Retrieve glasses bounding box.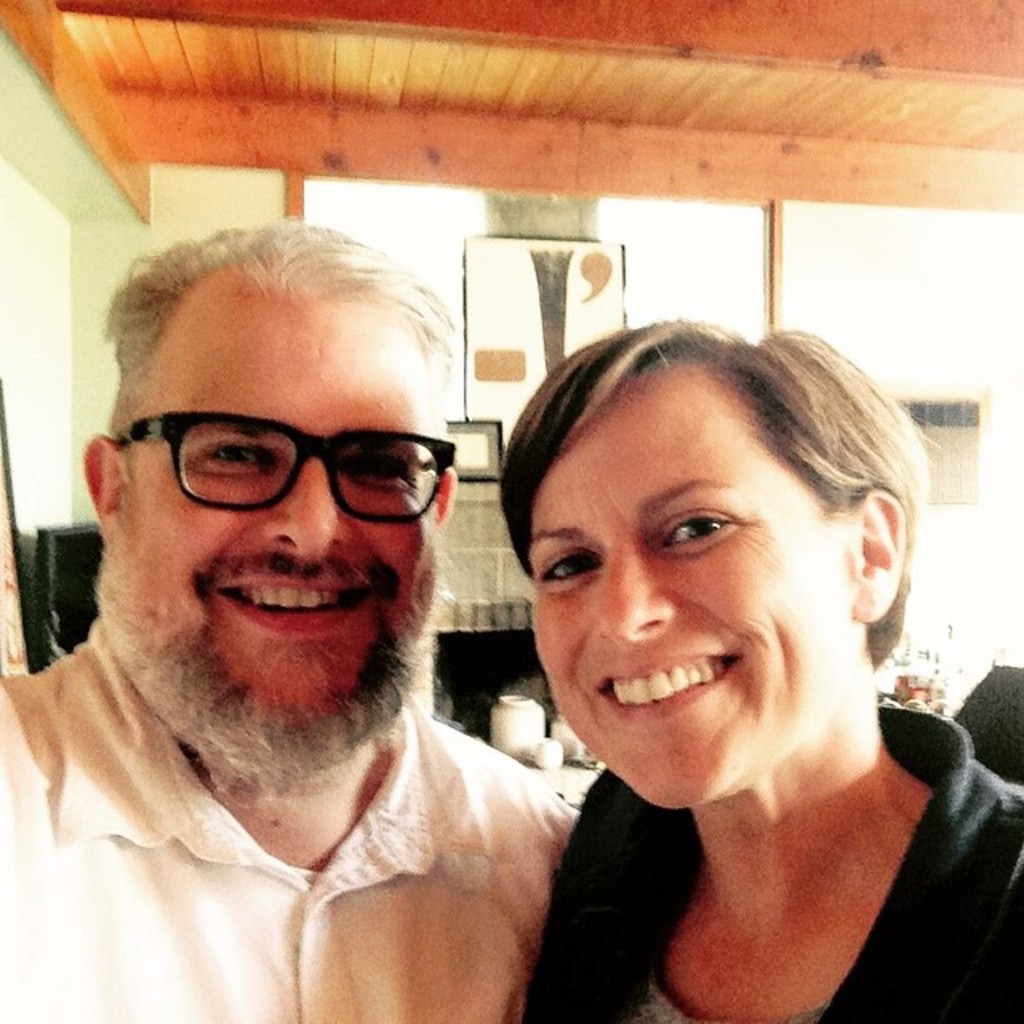
Bounding box: (109, 406, 458, 520).
